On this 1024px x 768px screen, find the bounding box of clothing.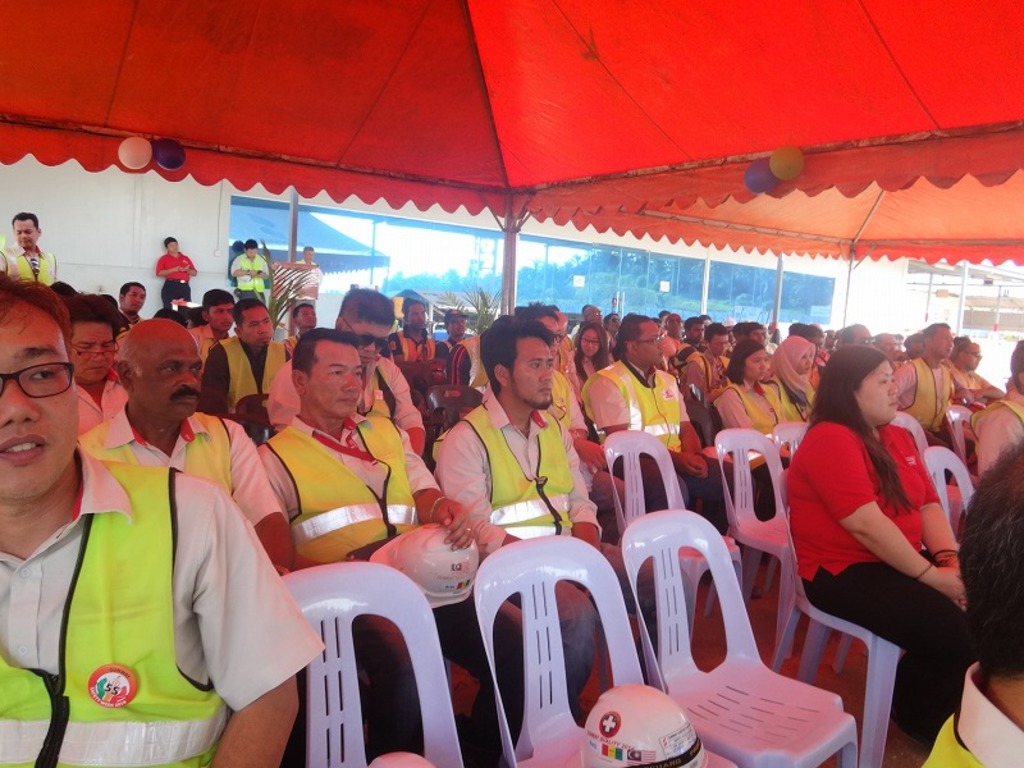
Bounding box: box(189, 317, 221, 369).
